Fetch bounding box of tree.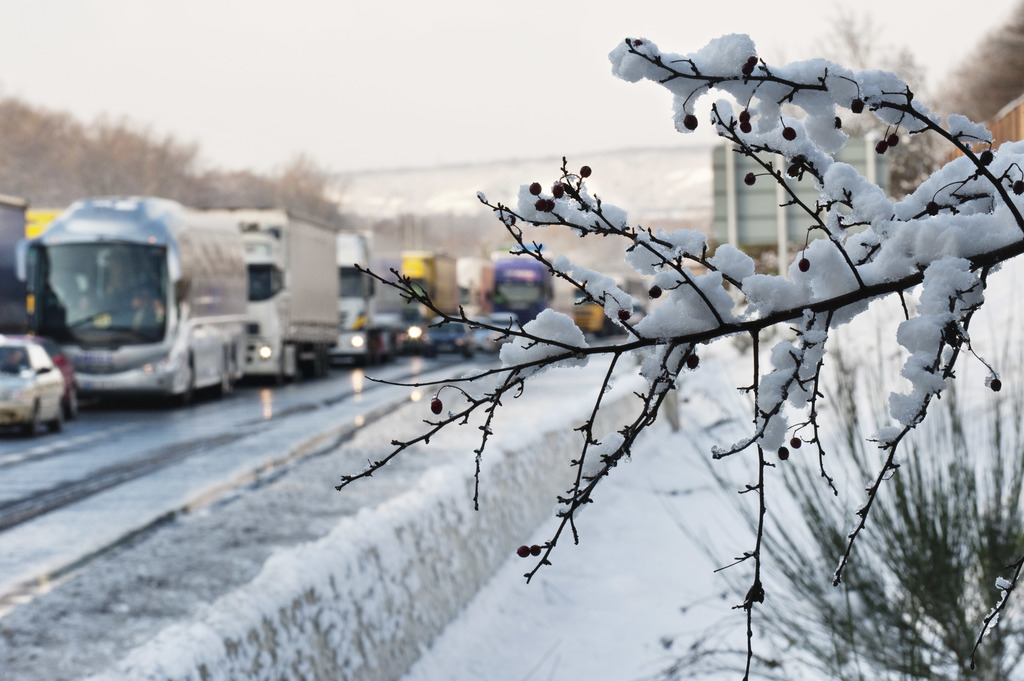
Bbox: l=800, t=0, r=951, b=196.
